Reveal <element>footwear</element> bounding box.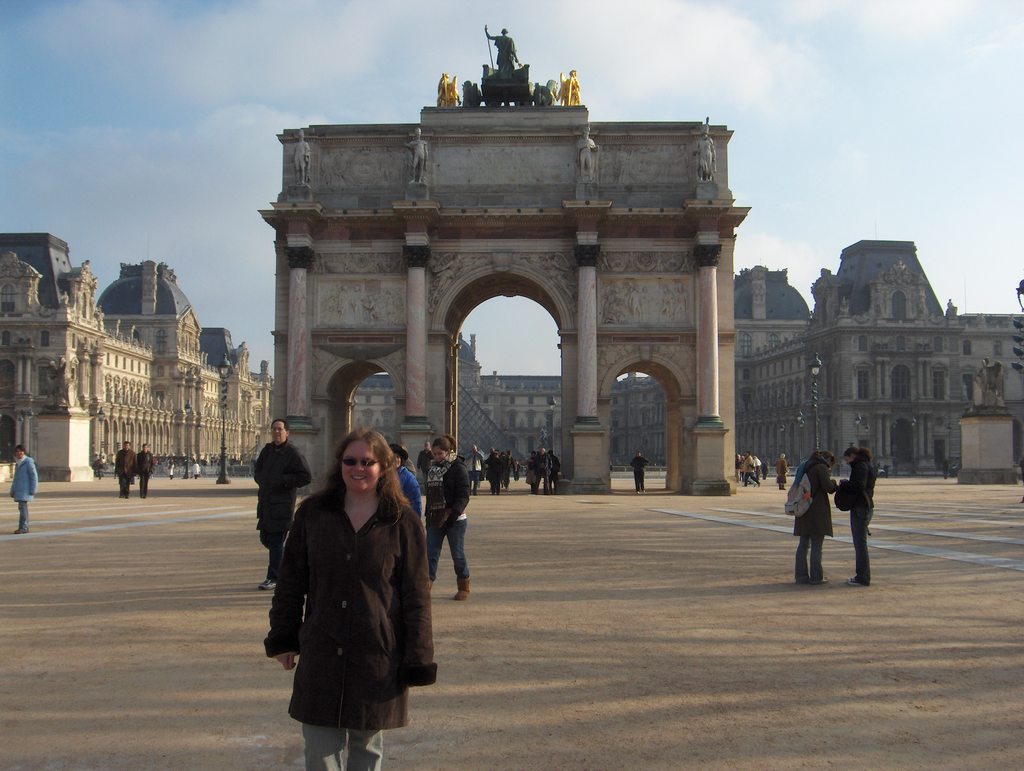
Revealed: (263,575,278,594).
